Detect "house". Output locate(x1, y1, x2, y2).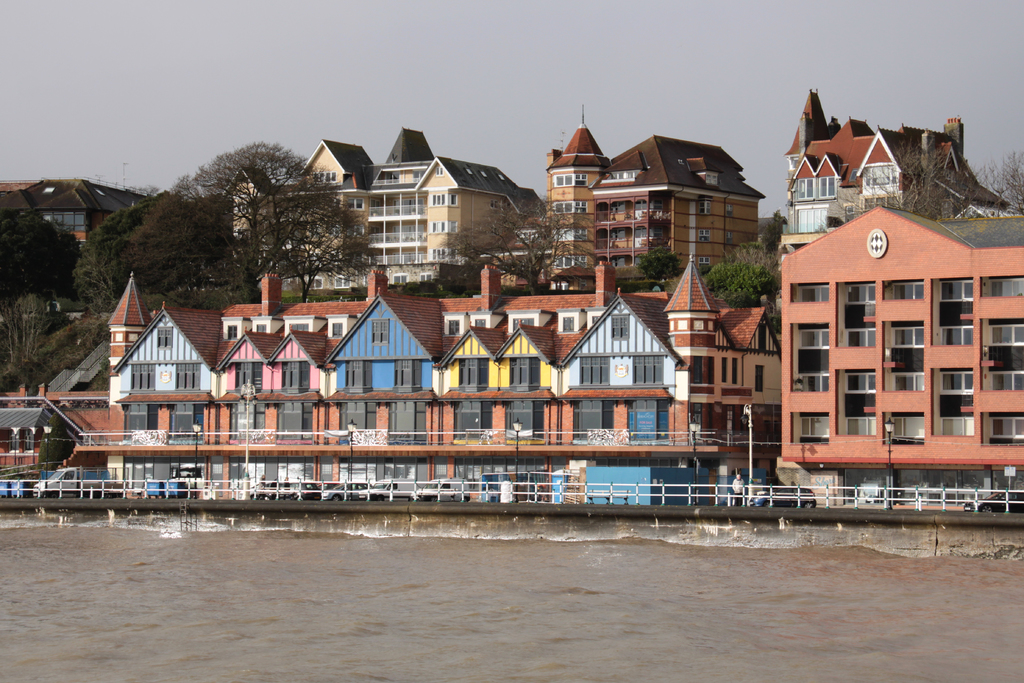
locate(0, 168, 160, 250).
